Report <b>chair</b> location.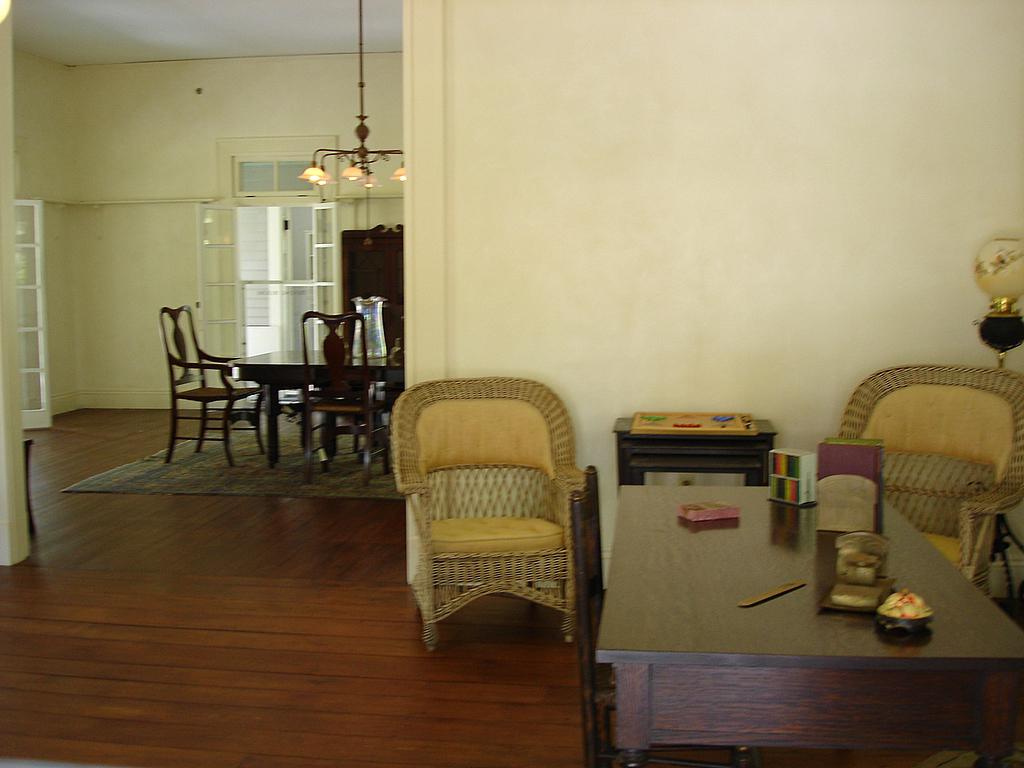
Report: Rect(835, 362, 1023, 597).
